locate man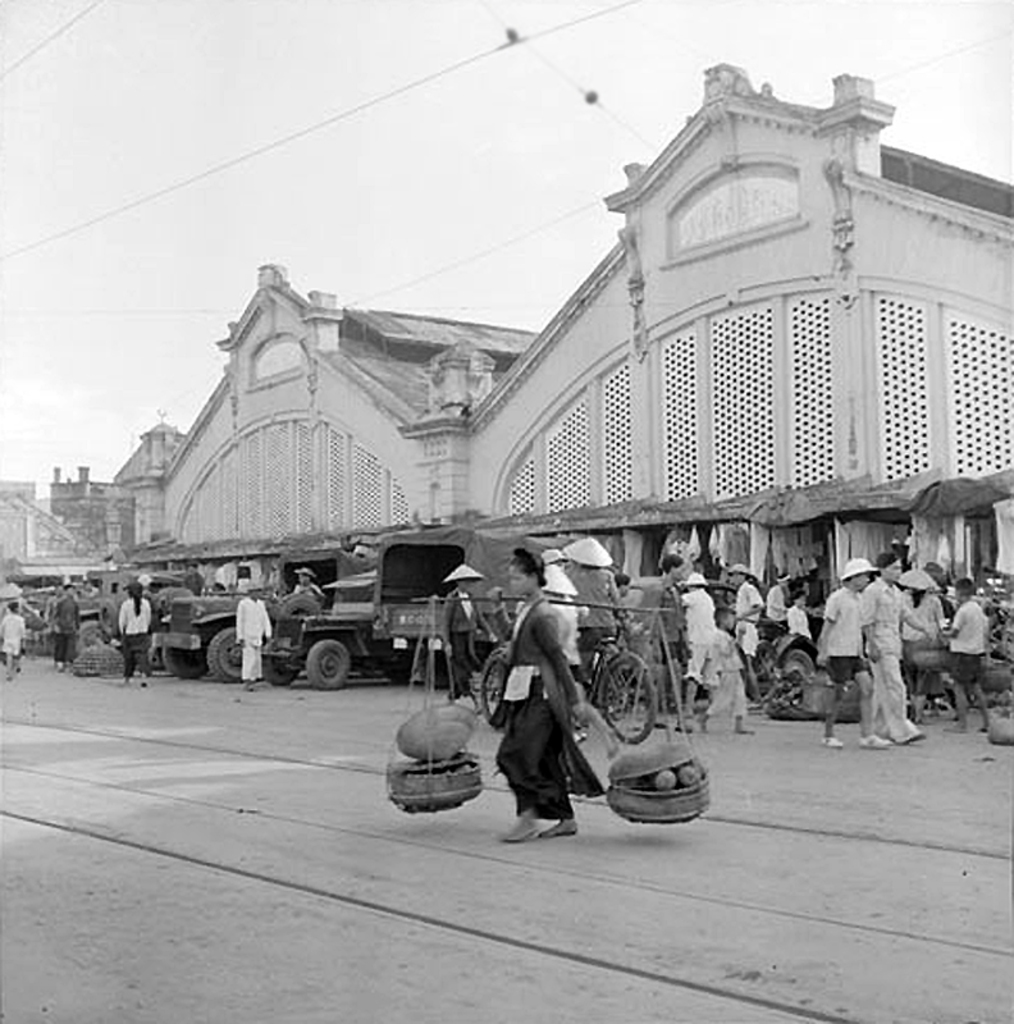
select_region(446, 579, 488, 694)
